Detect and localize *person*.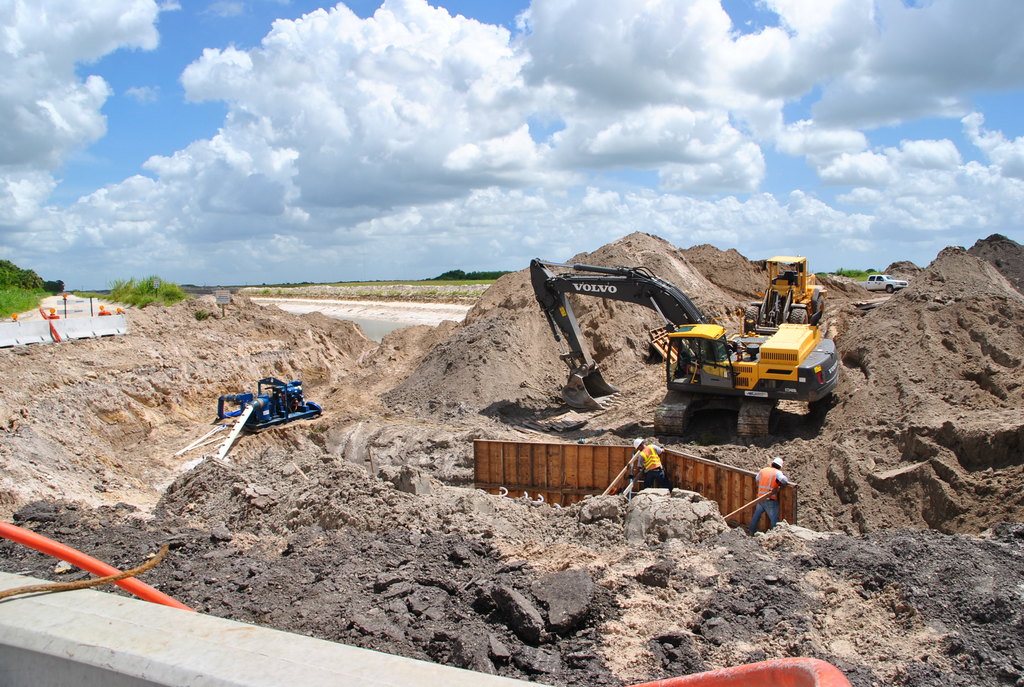
Localized at <box>747,455,789,535</box>.
